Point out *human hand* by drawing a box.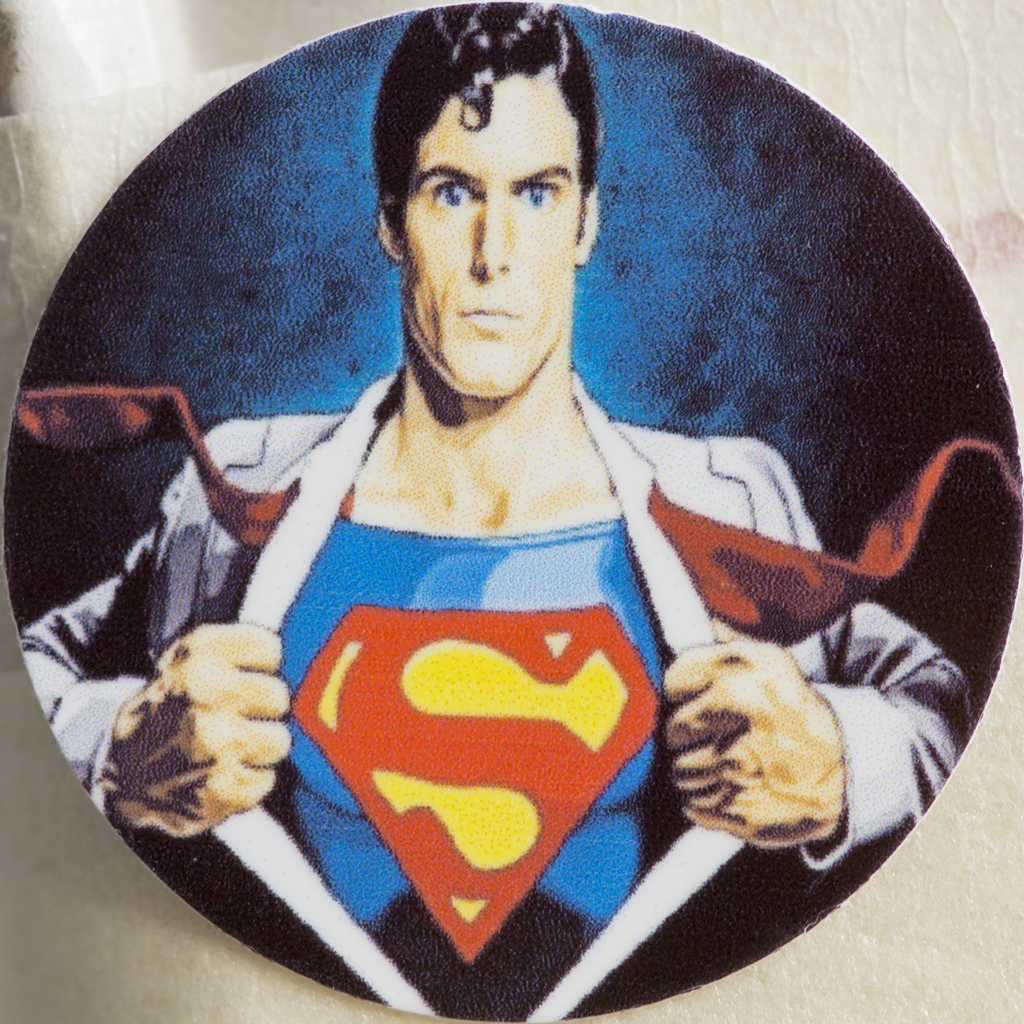
(109, 617, 294, 844).
